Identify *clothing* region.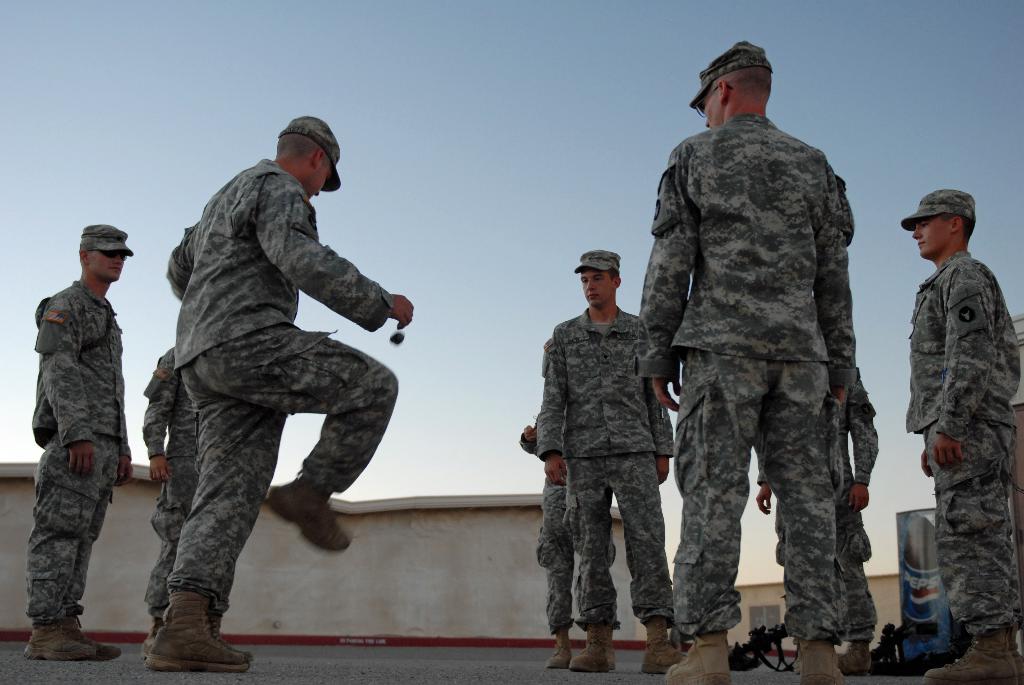
Region: left=26, top=281, right=129, bottom=626.
